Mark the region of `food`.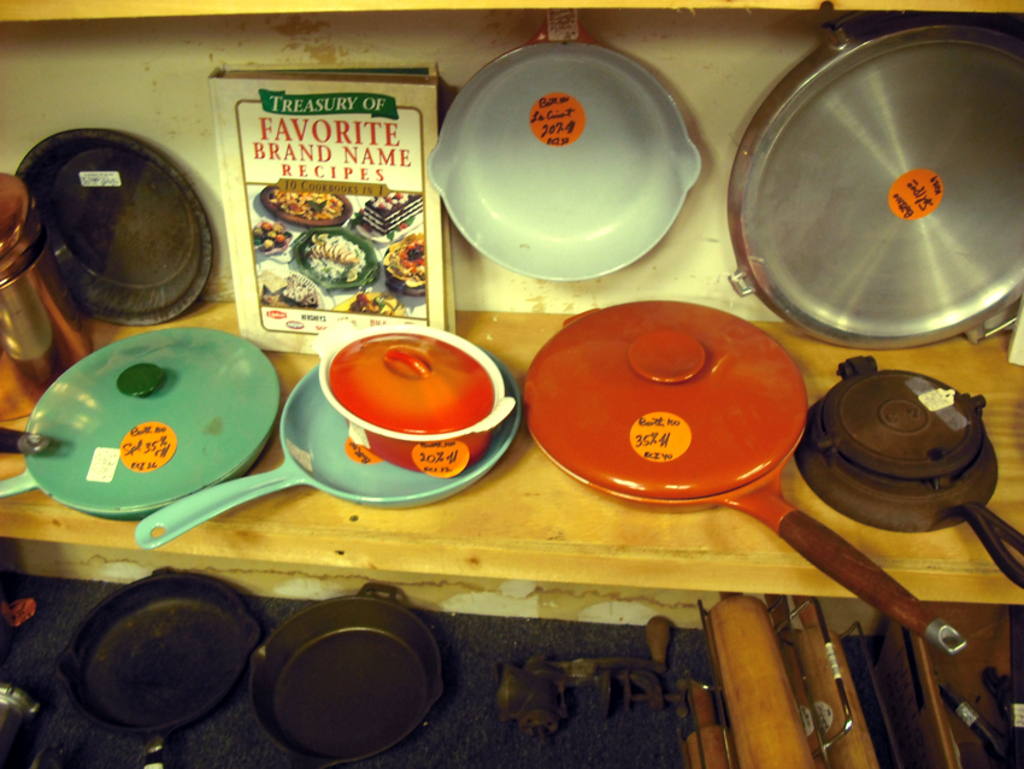
Region: {"left": 307, "top": 233, "right": 369, "bottom": 269}.
